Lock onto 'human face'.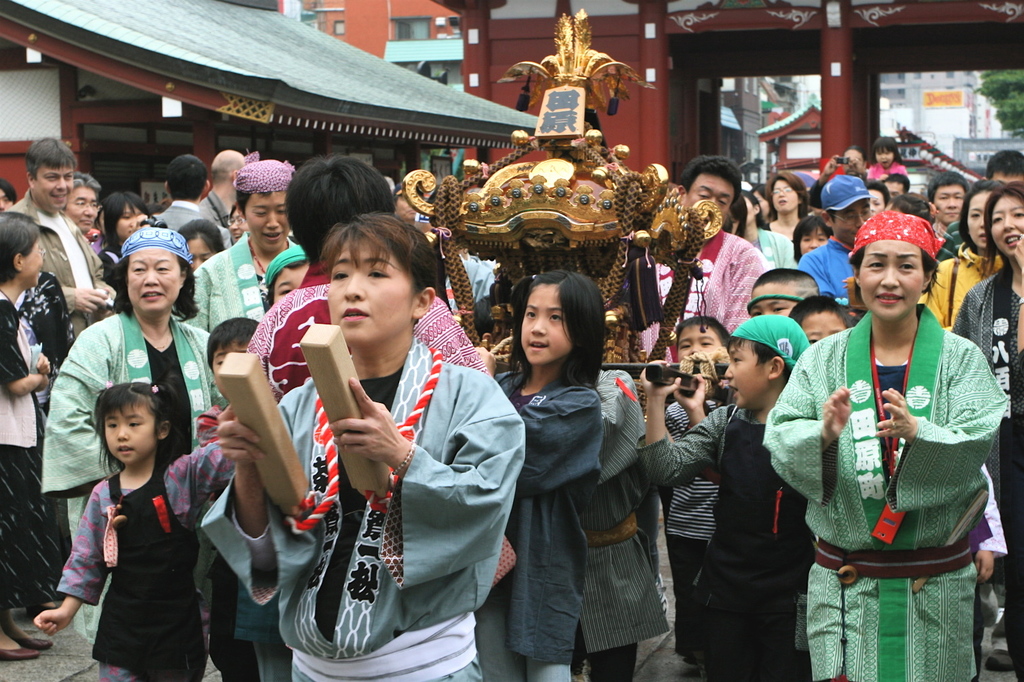
Locked: (x1=966, y1=195, x2=991, y2=248).
